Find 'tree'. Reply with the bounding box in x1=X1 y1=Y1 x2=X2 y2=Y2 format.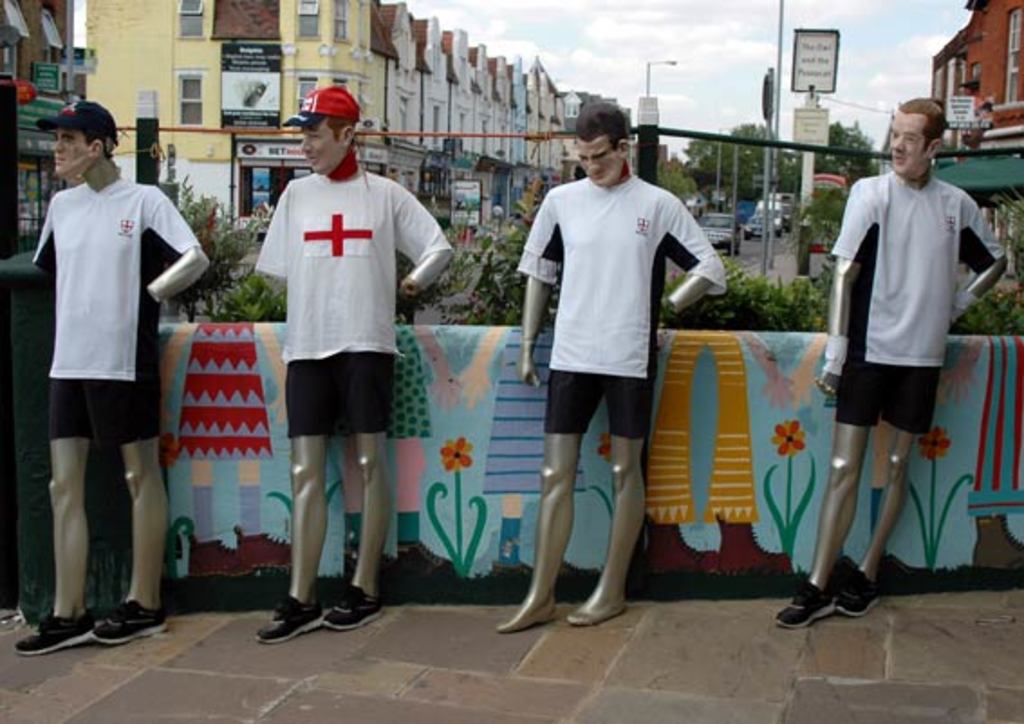
x1=656 y1=161 x2=701 y2=200.
